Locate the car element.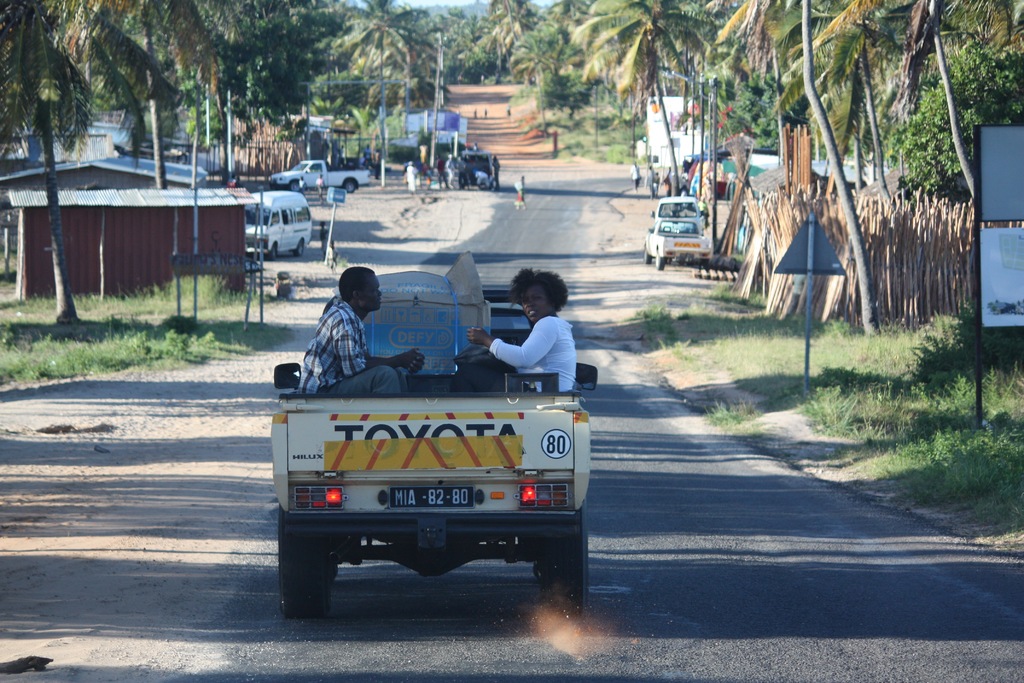
Element bbox: <box>454,150,503,185</box>.
